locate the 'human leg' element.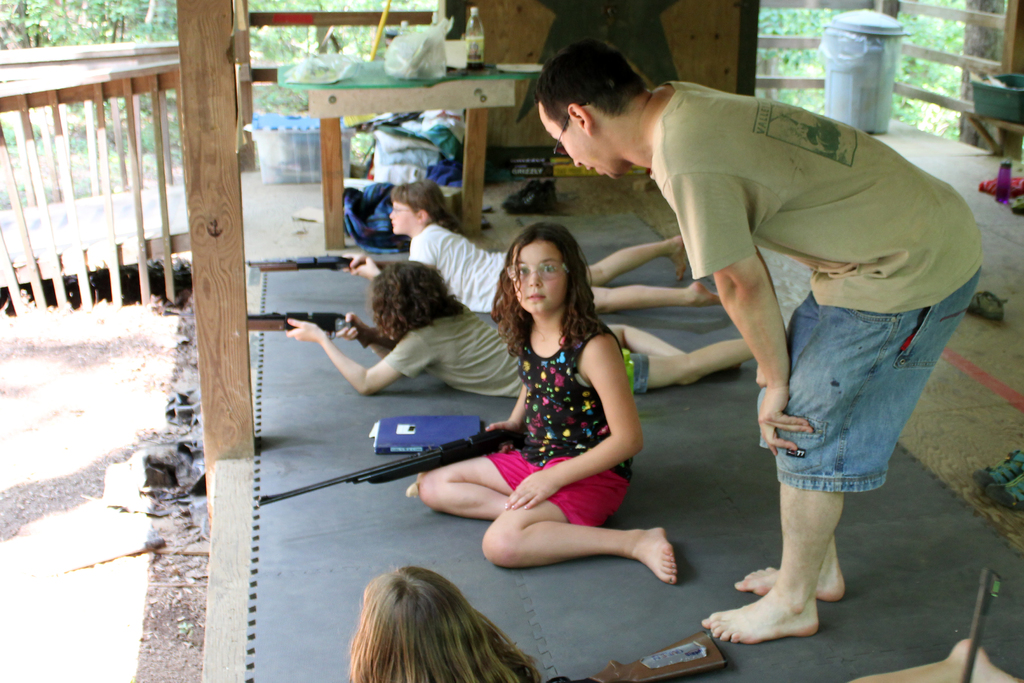
Element bbox: [left=855, top=633, right=1023, bottom=682].
